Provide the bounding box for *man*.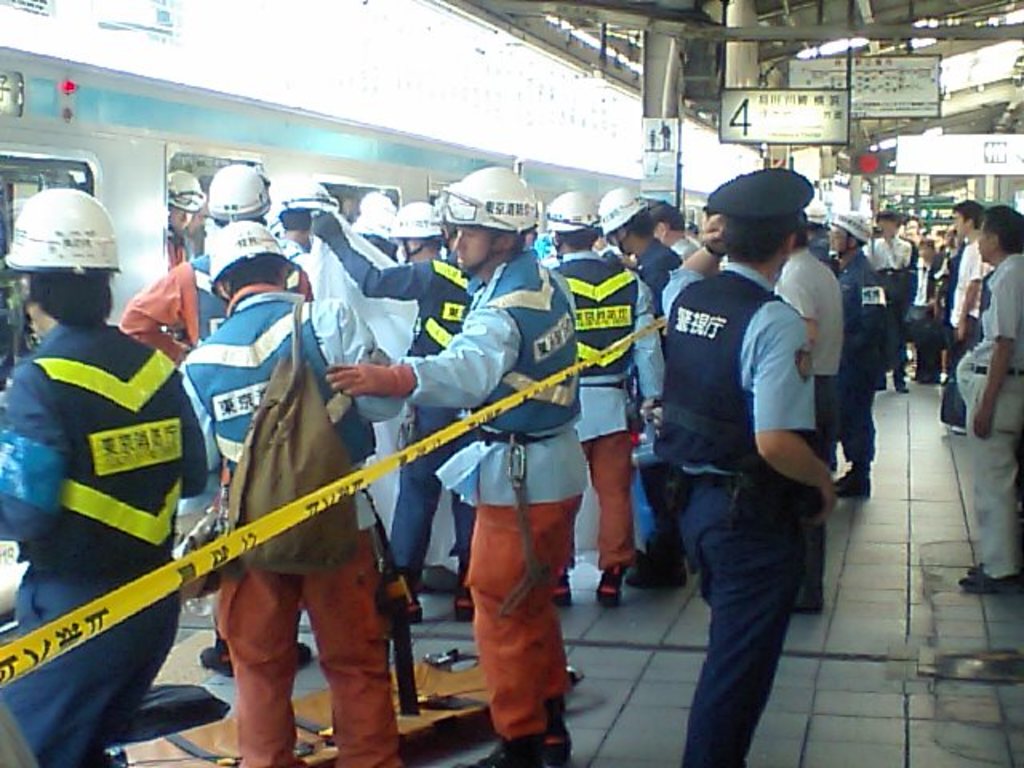
[left=123, top=162, right=315, bottom=677].
